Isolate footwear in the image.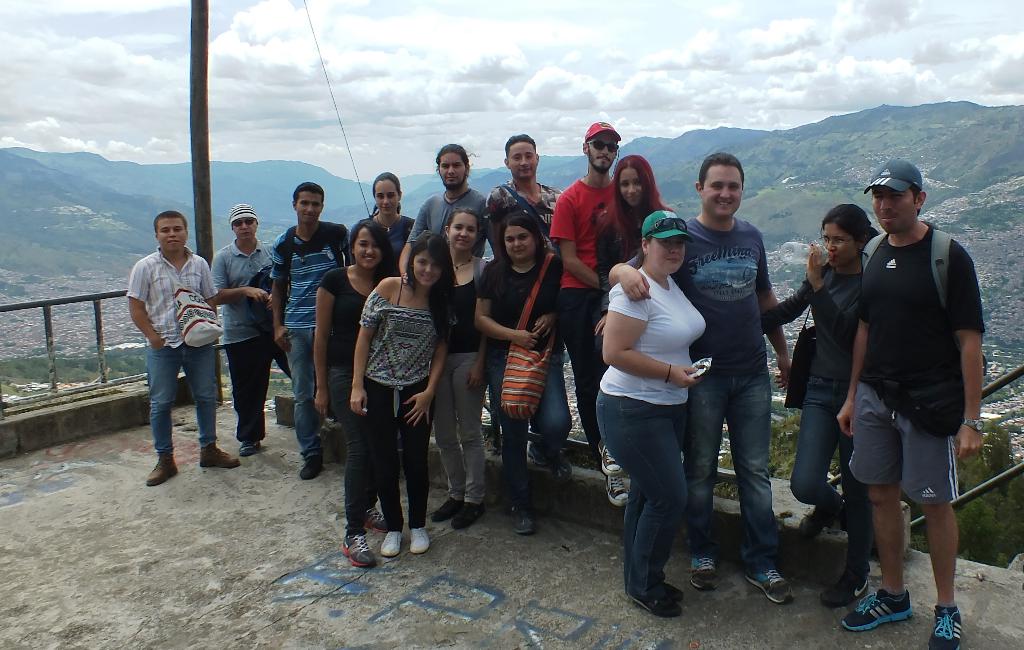
Isolated region: [200, 446, 241, 465].
